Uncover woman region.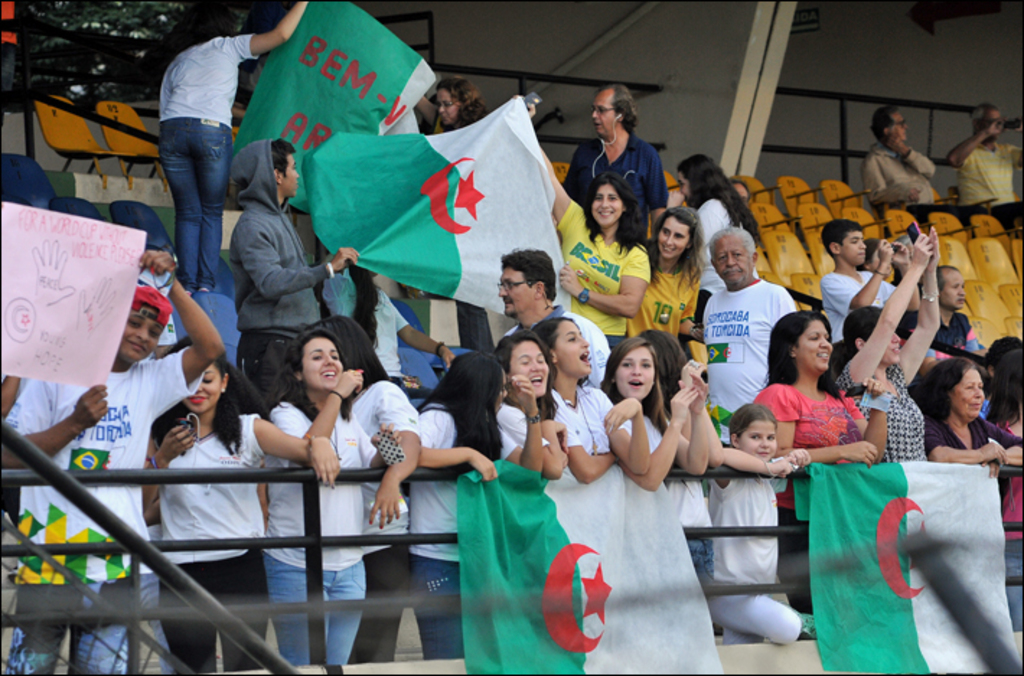
Uncovered: Rect(904, 353, 1023, 477).
